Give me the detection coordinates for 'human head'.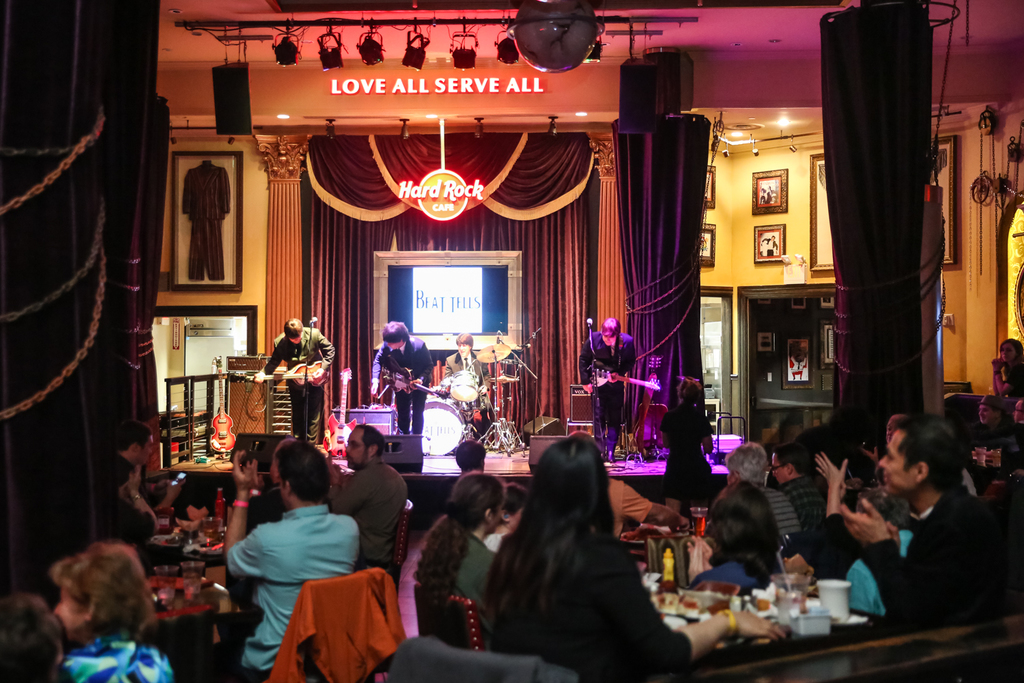
0/591/68/682.
